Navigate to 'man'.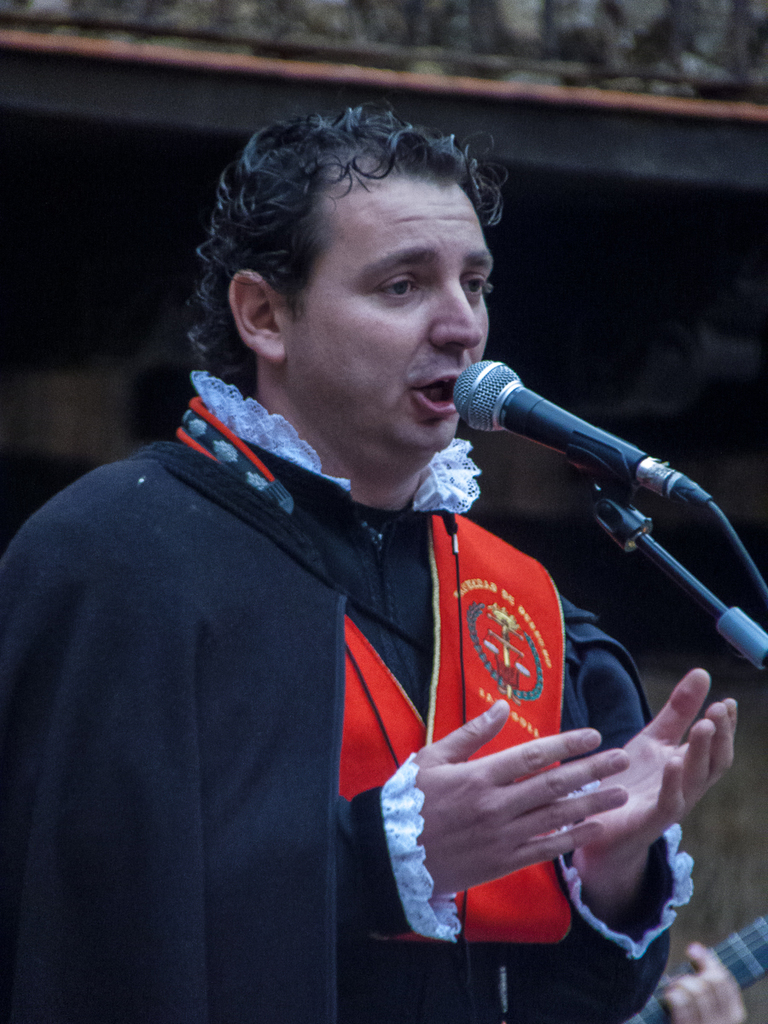
Navigation target: rect(0, 102, 741, 1023).
